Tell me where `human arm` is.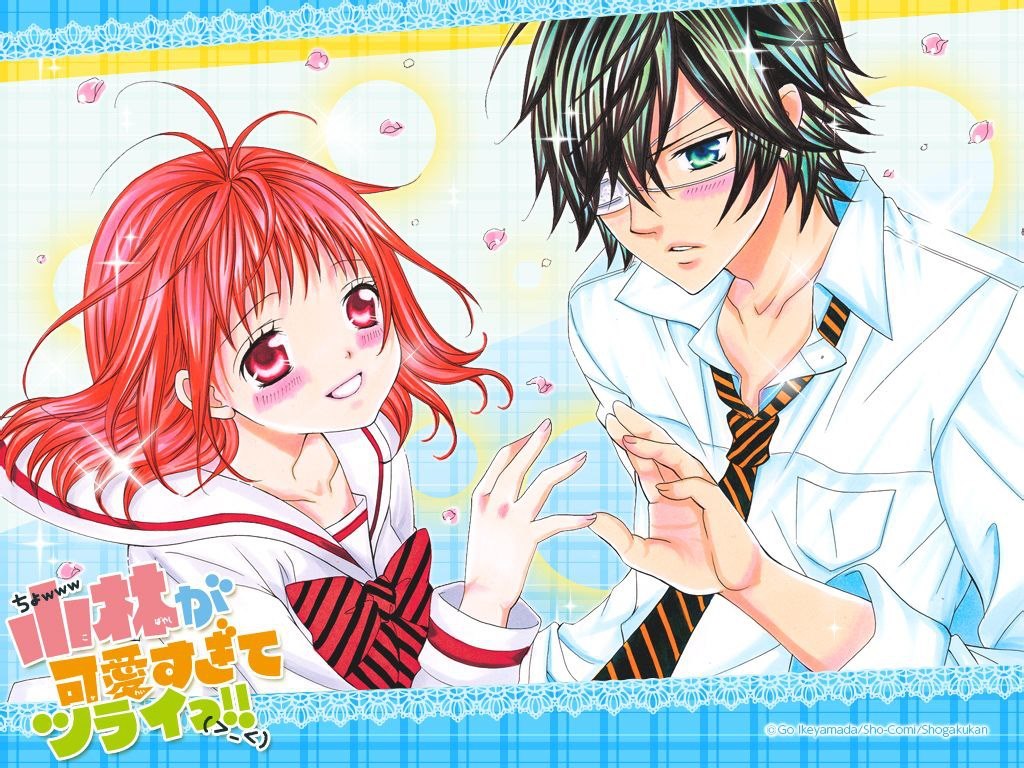
`human arm` is at (left=590, top=400, right=999, bottom=676).
